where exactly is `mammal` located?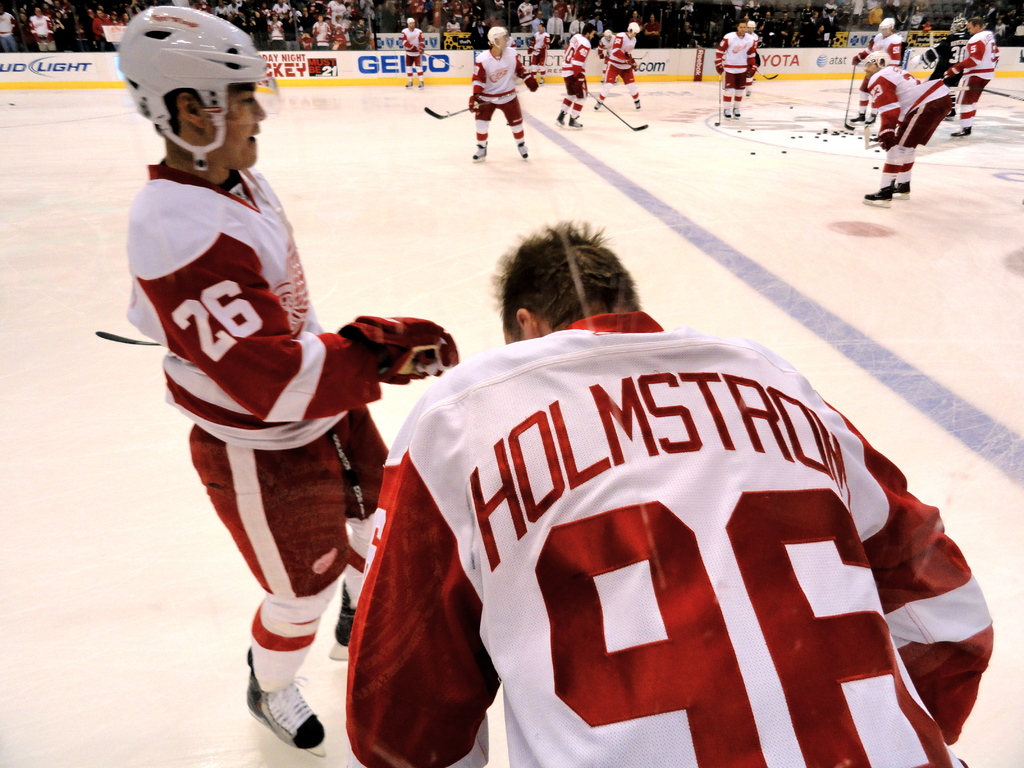
Its bounding box is region(714, 19, 759, 116).
